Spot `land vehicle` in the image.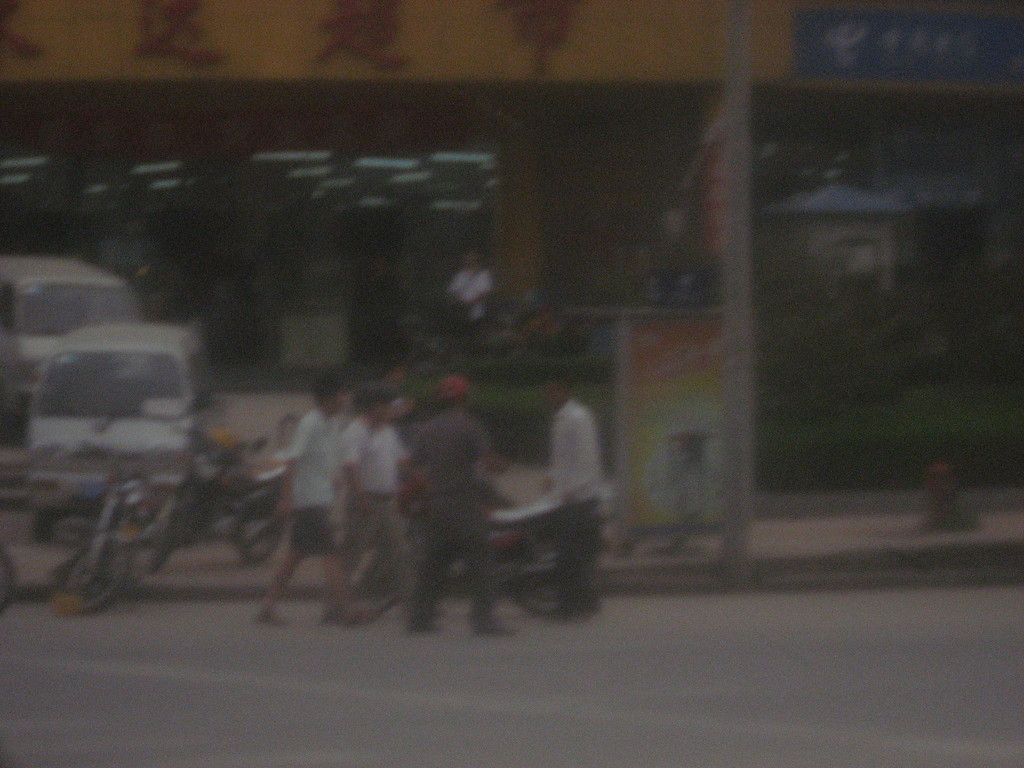
`land vehicle` found at (left=327, top=480, right=618, bottom=618).
